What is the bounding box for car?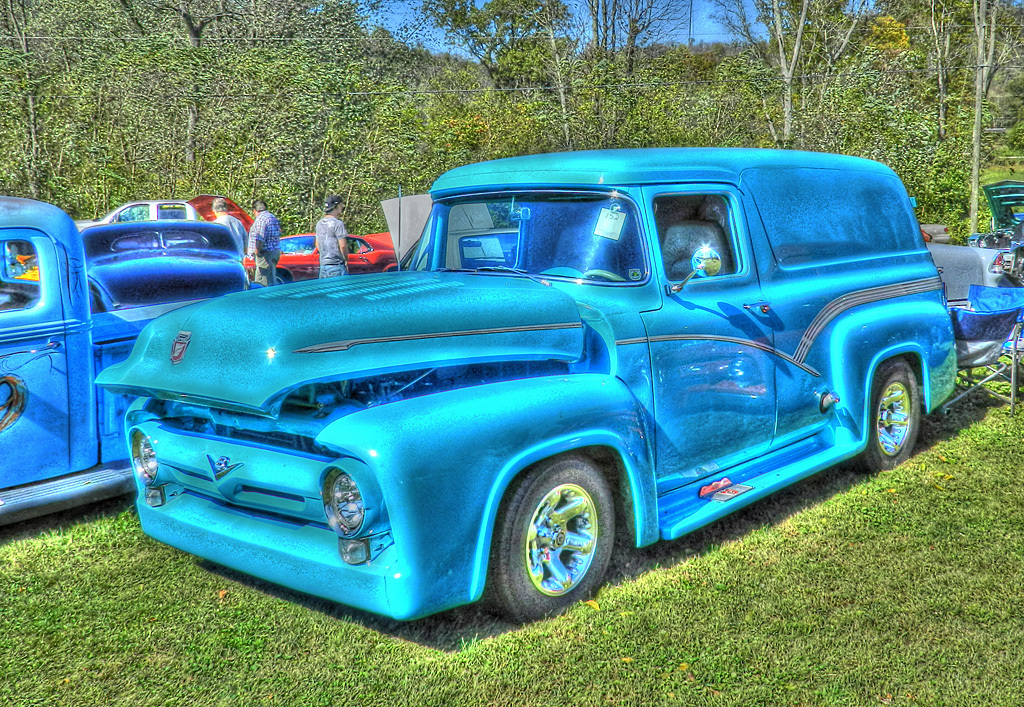
[120, 140, 944, 626].
